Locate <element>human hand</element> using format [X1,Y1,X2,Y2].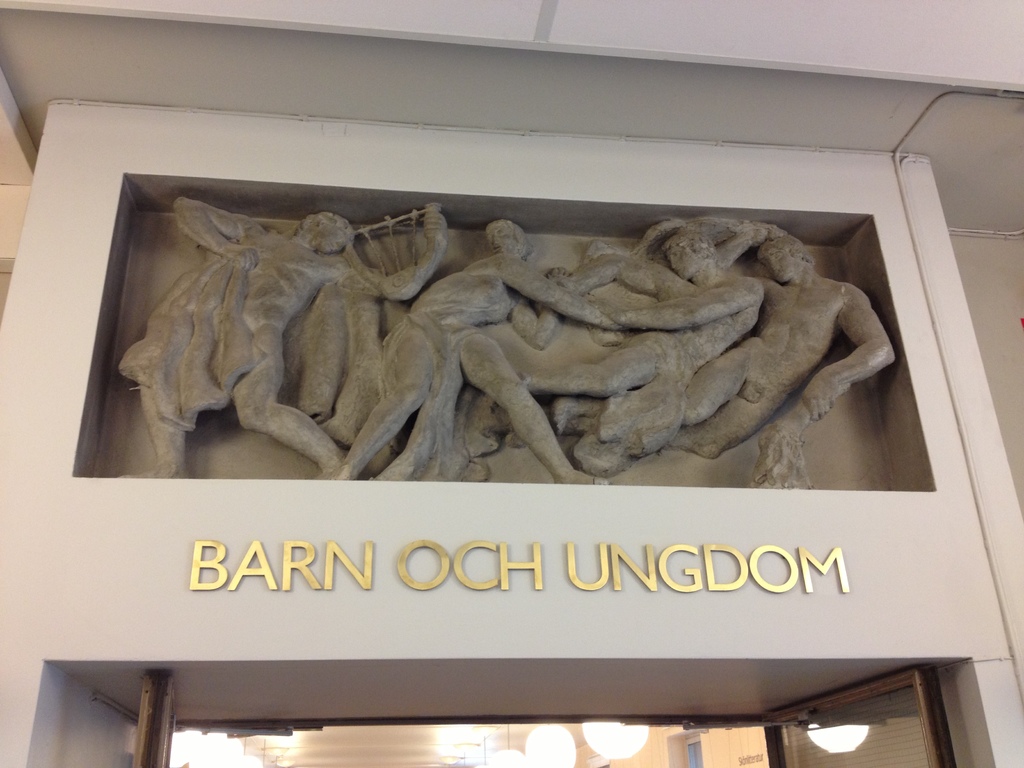
[736,221,769,248].
